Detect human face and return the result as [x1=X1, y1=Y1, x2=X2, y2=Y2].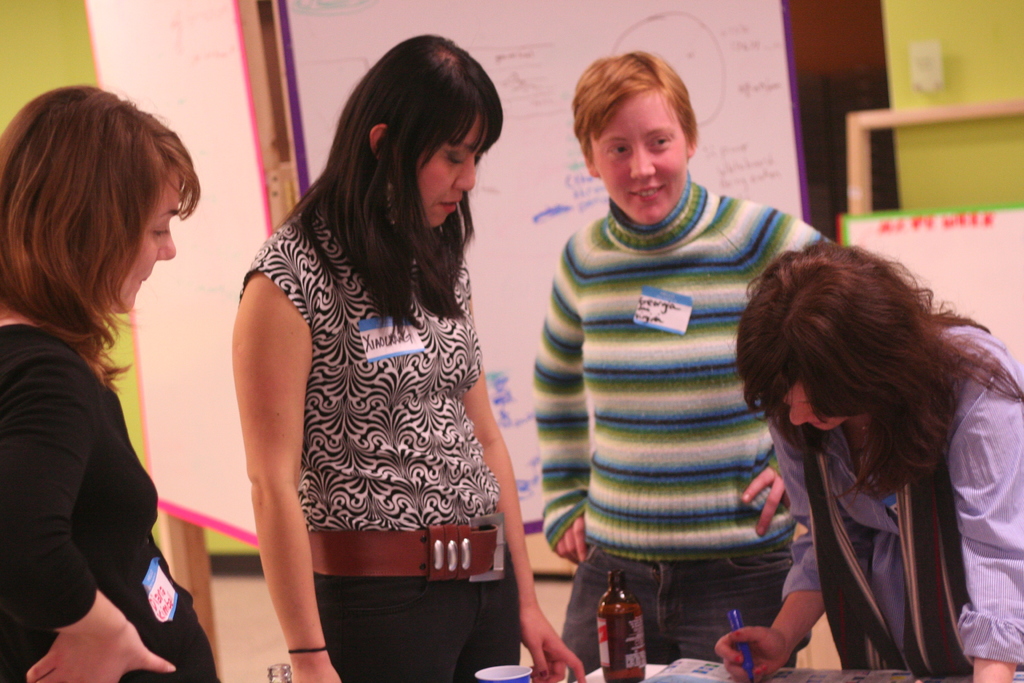
[x1=114, y1=172, x2=177, y2=315].
